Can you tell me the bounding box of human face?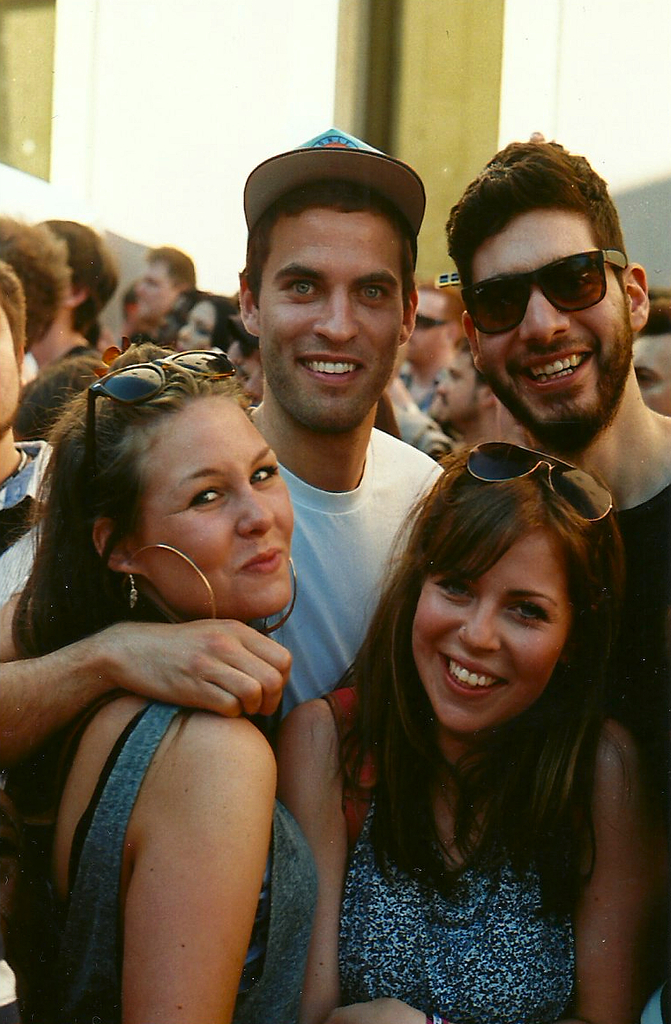
bbox=[179, 307, 216, 351].
